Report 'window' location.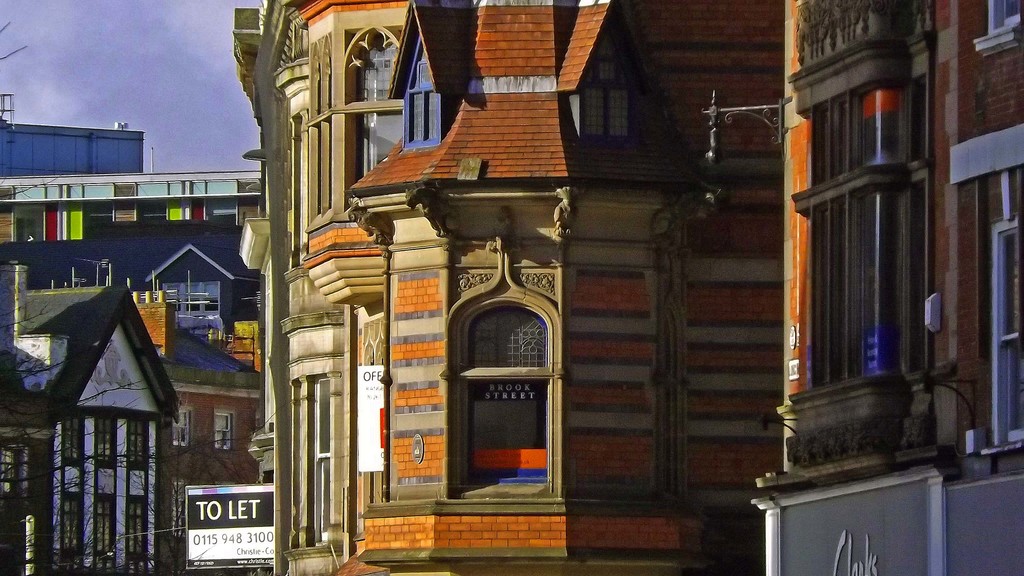
Report: 173,409,192,443.
